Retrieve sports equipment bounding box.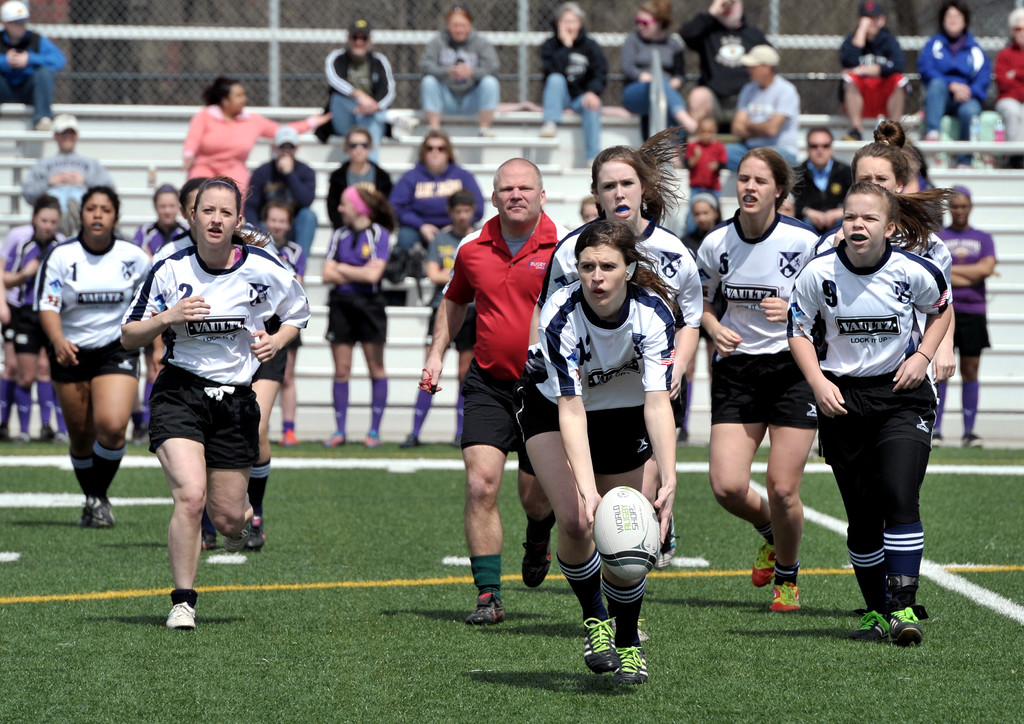
Bounding box: x1=588, y1=482, x2=662, y2=584.
